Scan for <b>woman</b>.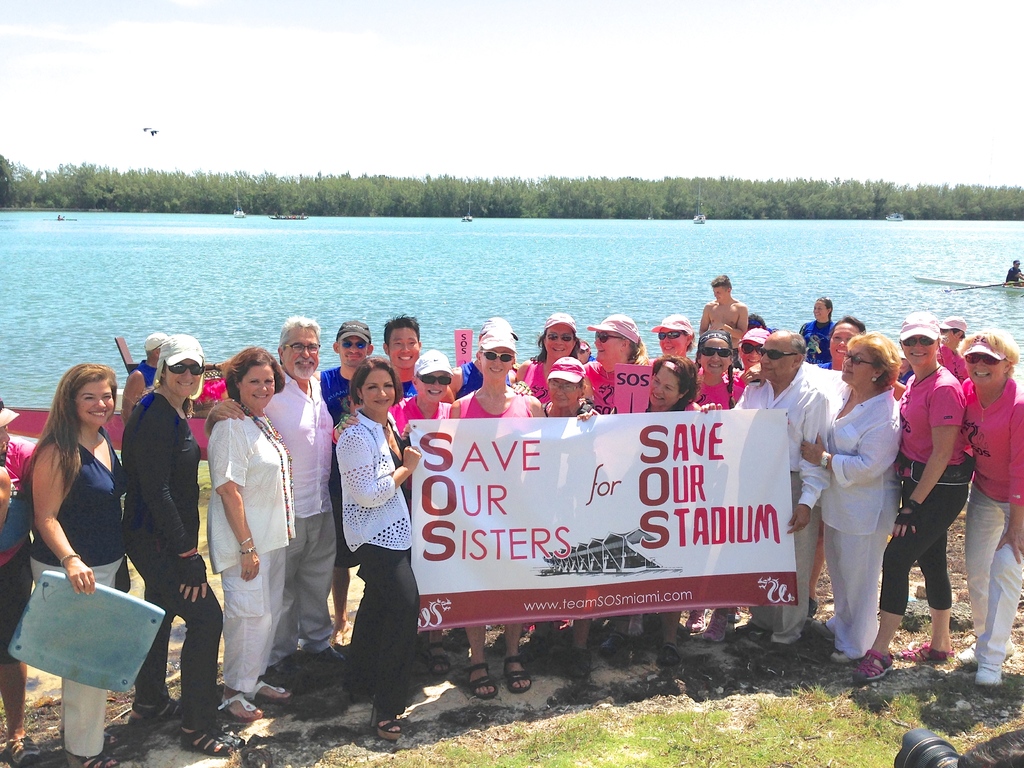
Scan result: x1=578 y1=314 x2=656 y2=660.
